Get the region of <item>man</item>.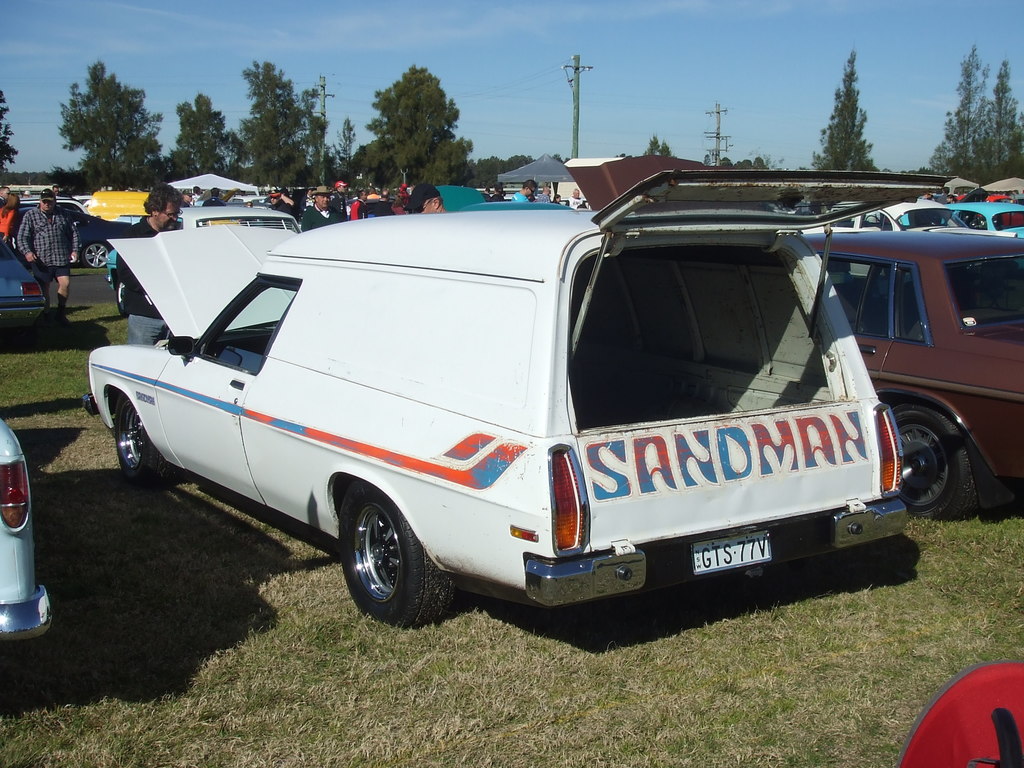
<box>303,186,341,233</box>.
